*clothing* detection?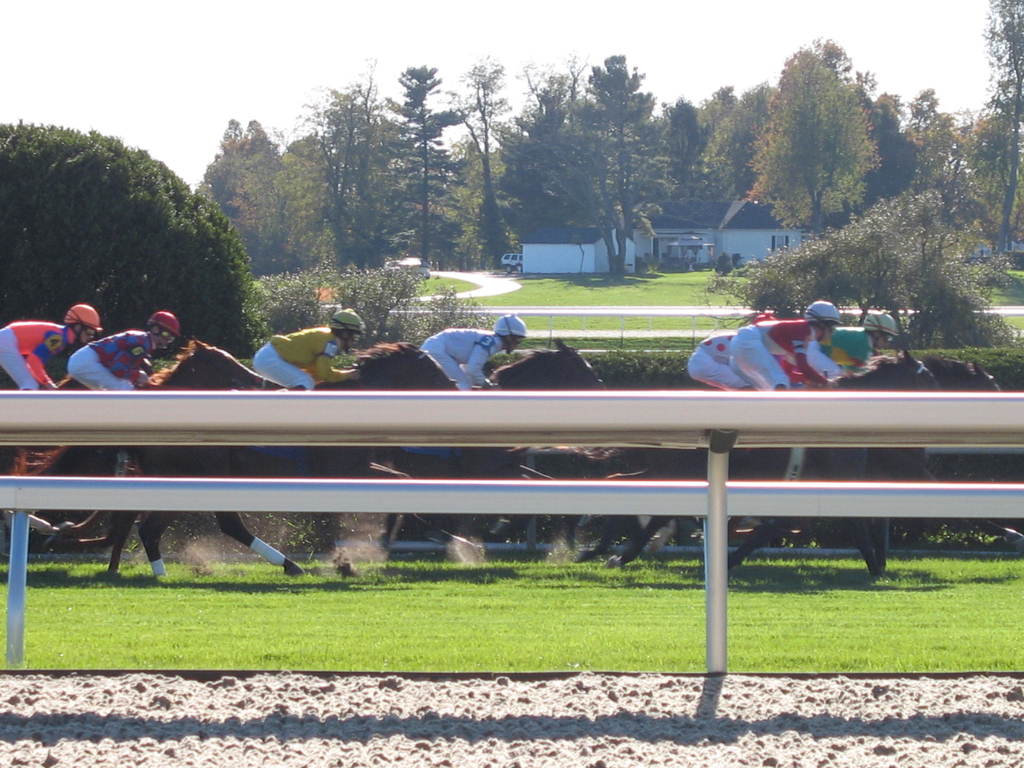
bbox(687, 328, 754, 390)
